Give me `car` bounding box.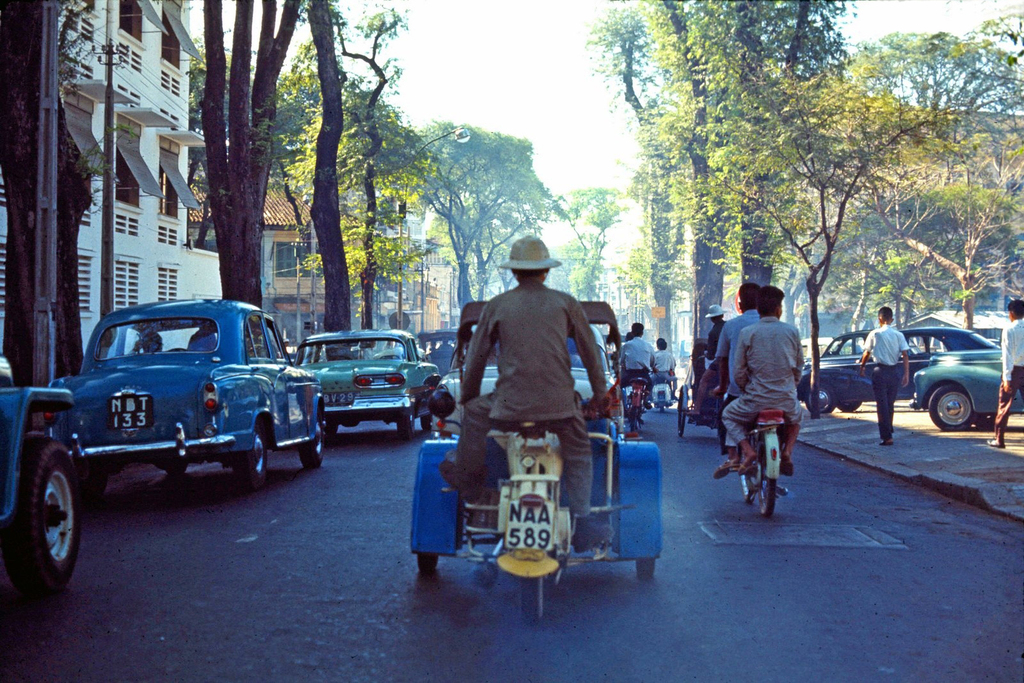
<box>27,301,311,517</box>.
